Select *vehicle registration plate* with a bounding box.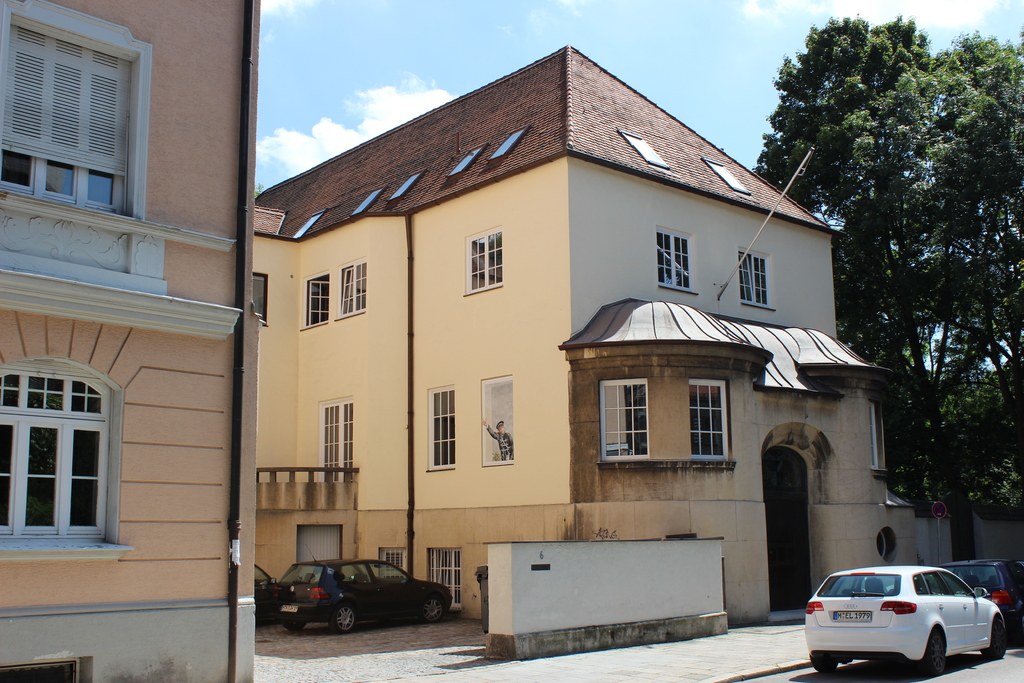
<box>276,604,296,609</box>.
